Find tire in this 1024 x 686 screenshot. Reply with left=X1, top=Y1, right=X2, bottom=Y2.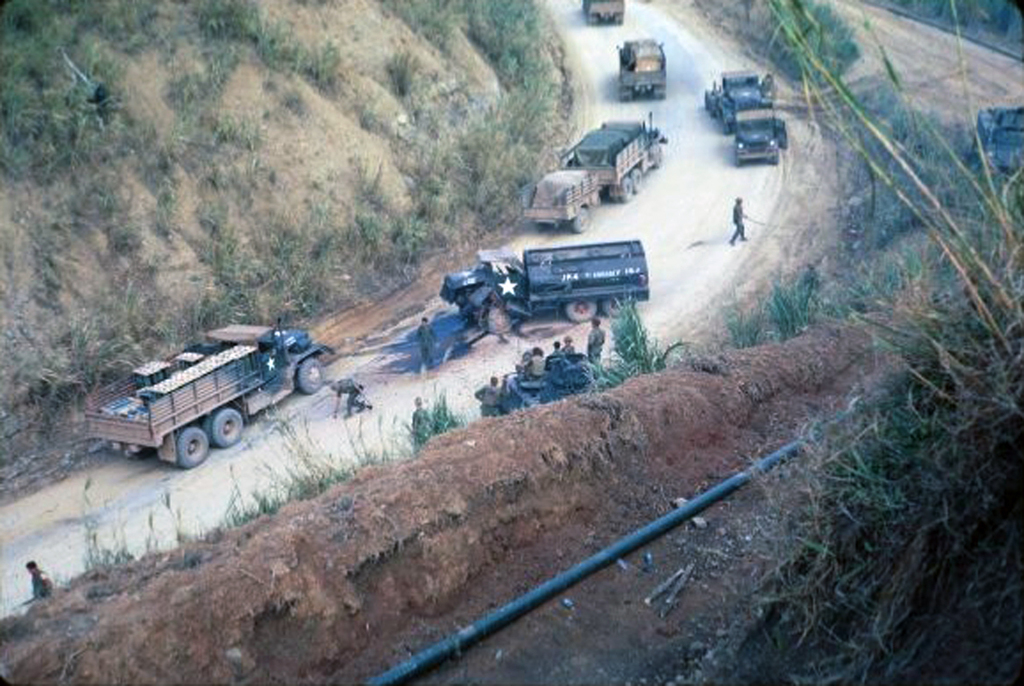
left=620, top=92, right=634, bottom=102.
